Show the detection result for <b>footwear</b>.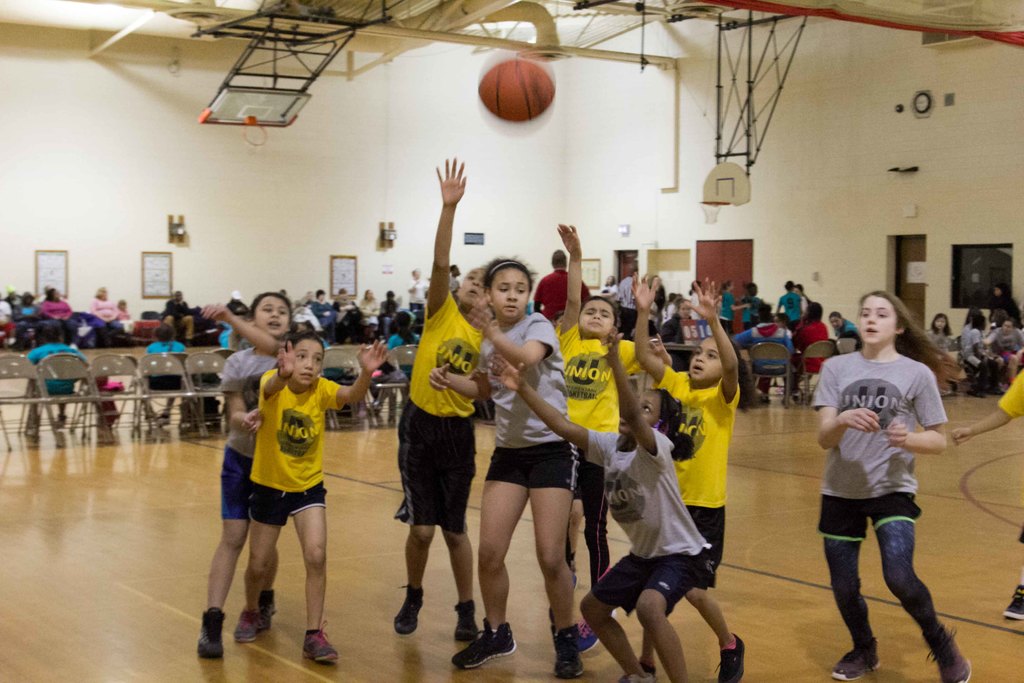
l=714, t=624, r=746, b=682.
